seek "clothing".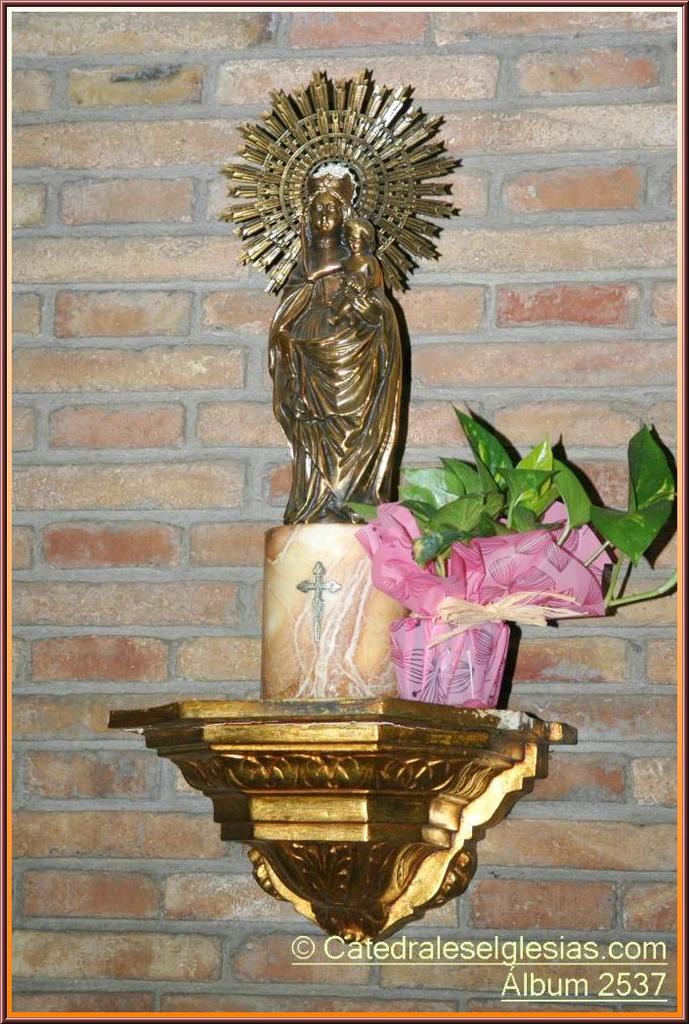
detection(259, 236, 409, 518).
